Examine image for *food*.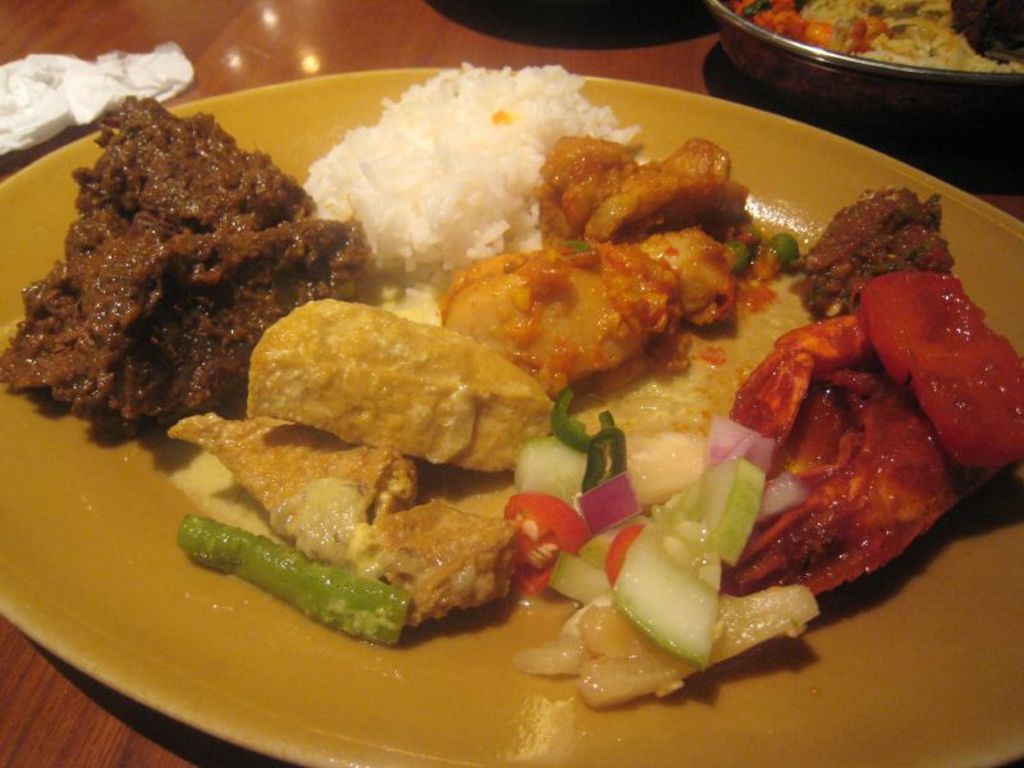
Examination result: {"left": 329, "top": 498, "right": 516, "bottom": 630}.
